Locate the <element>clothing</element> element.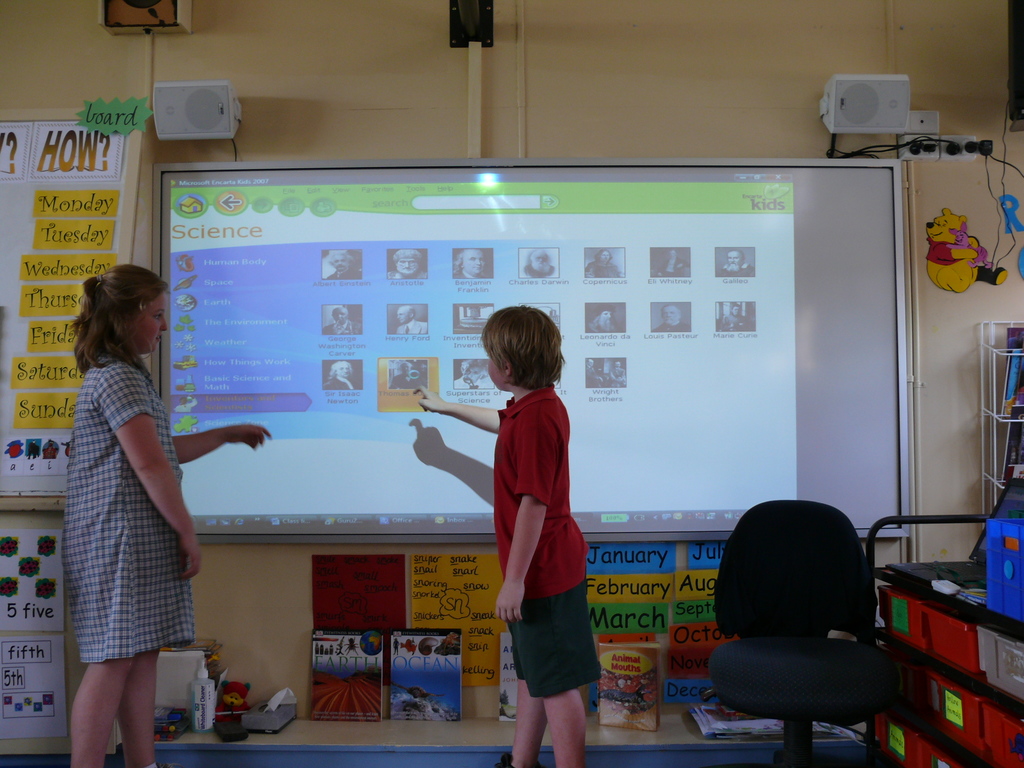
Element bbox: x1=51, y1=328, x2=208, y2=687.
